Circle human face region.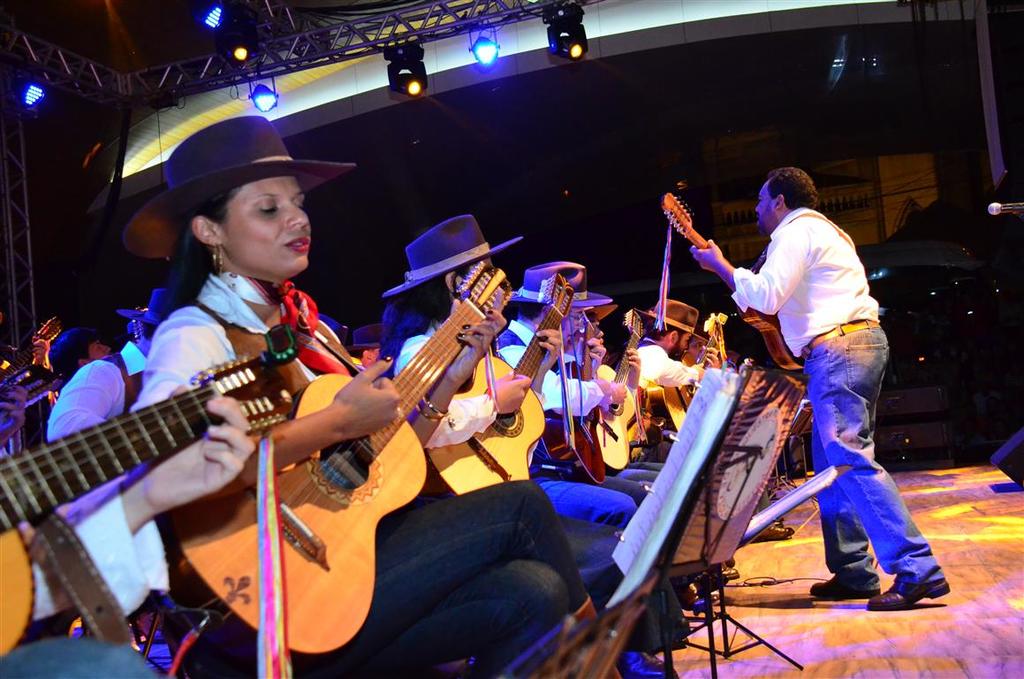
Region: left=668, top=330, right=690, bottom=362.
